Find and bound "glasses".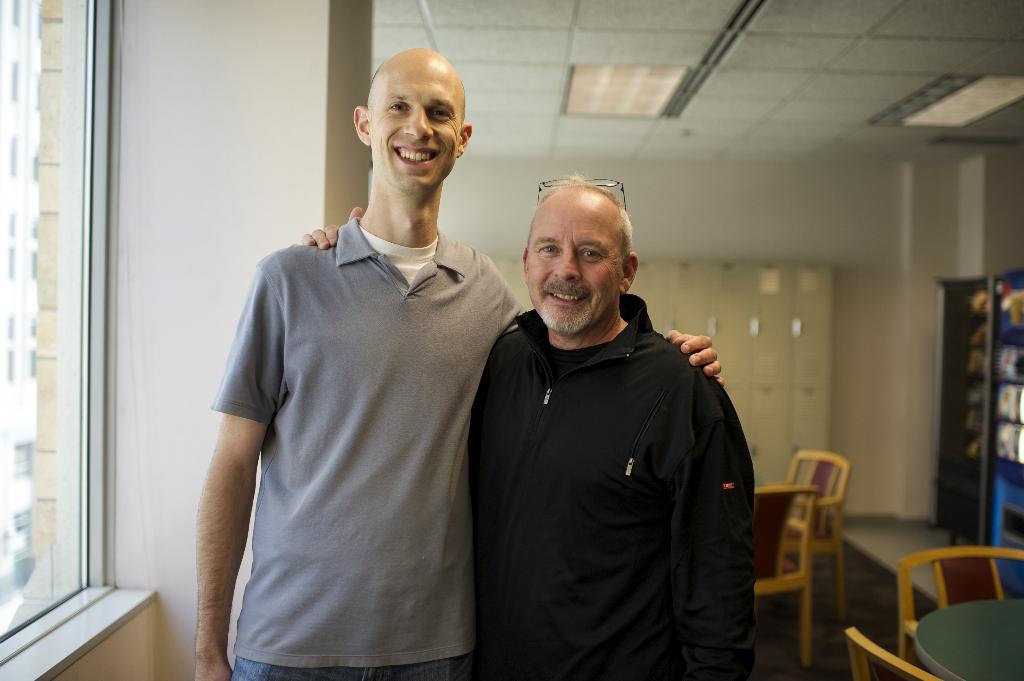
Bound: box(536, 174, 627, 211).
